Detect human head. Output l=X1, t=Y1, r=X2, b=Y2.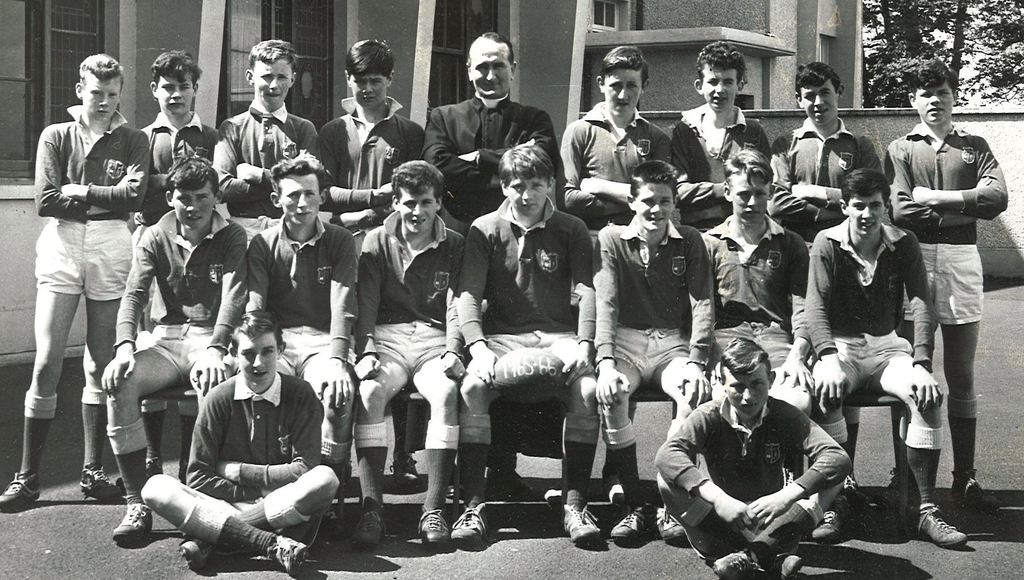
l=723, t=146, r=775, b=221.
